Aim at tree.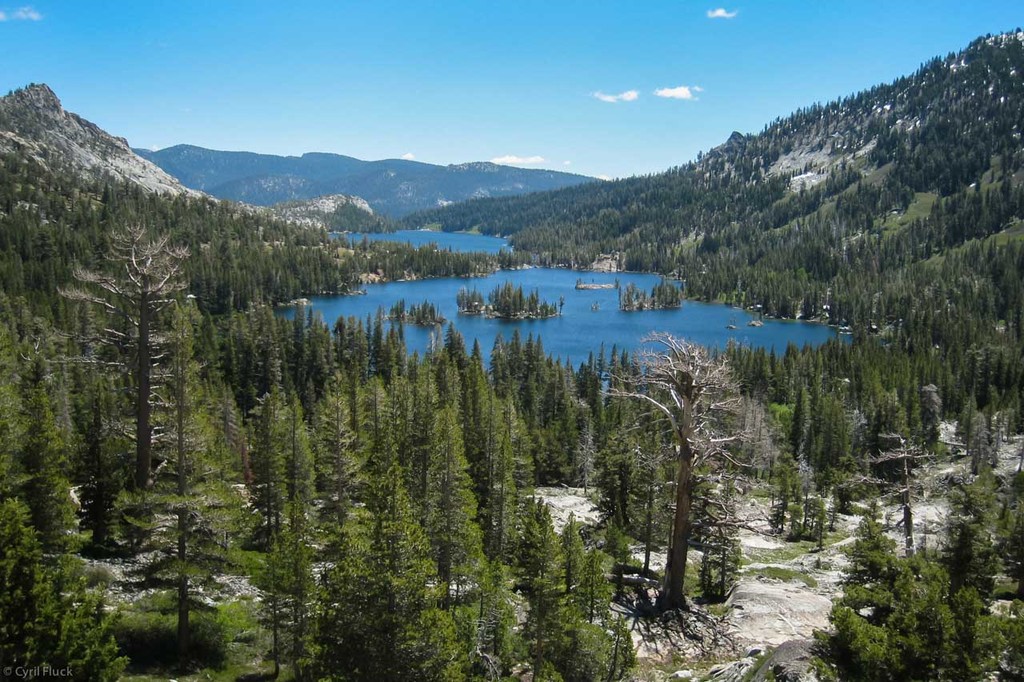
Aimed at detection(822, 518, 1015, 681).
